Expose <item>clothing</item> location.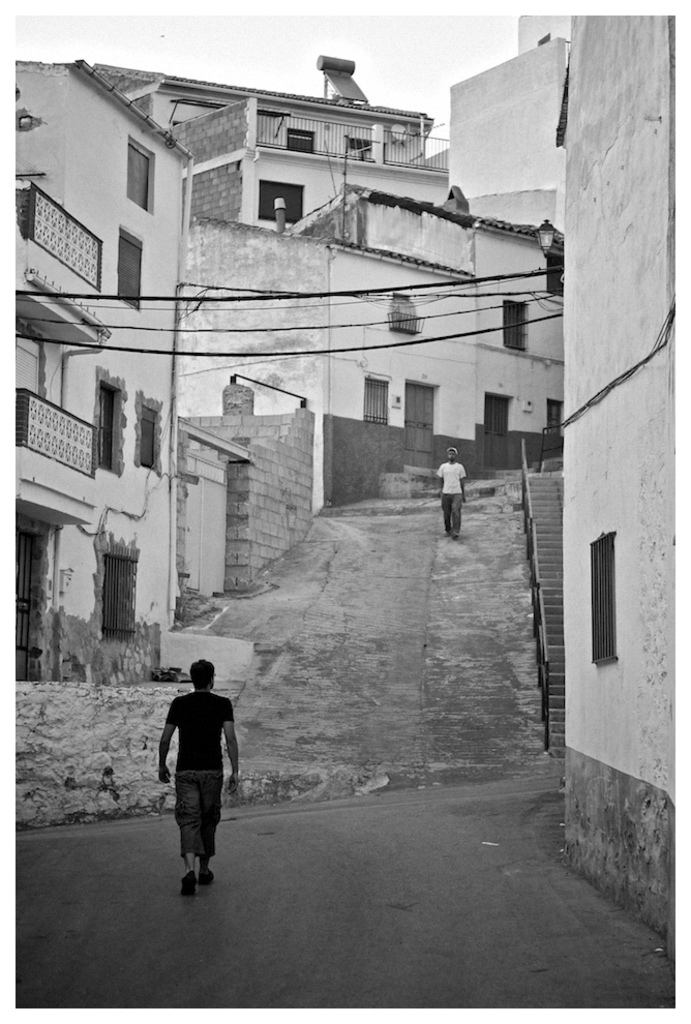
Exposed at BBox(429, 460, 458, 539).
